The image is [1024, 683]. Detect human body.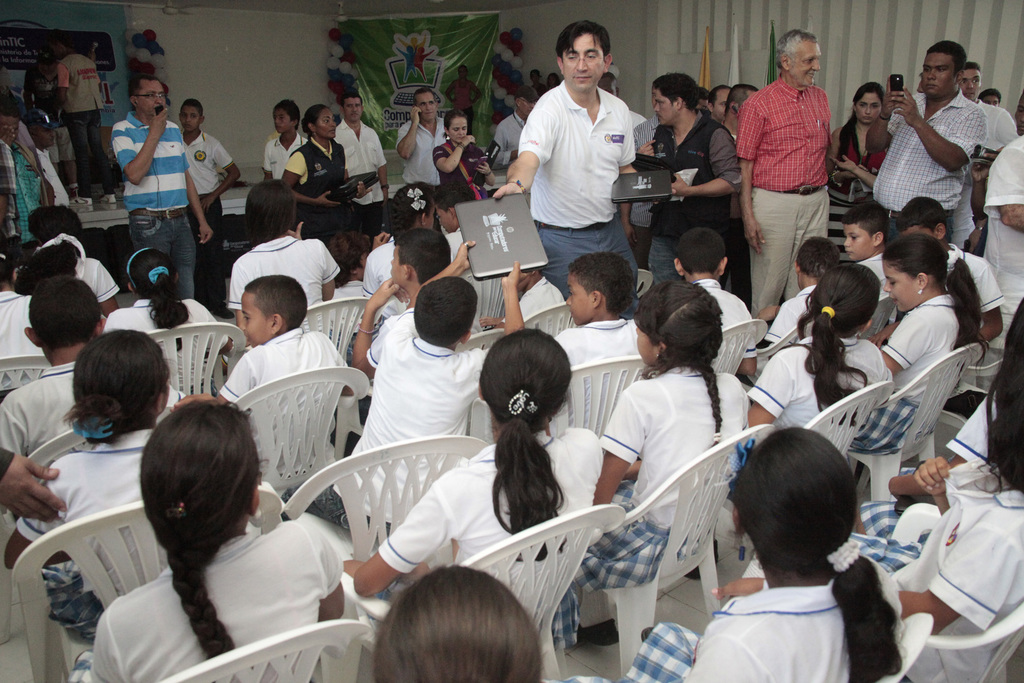
Detection: 57, 410, 360, 679.
